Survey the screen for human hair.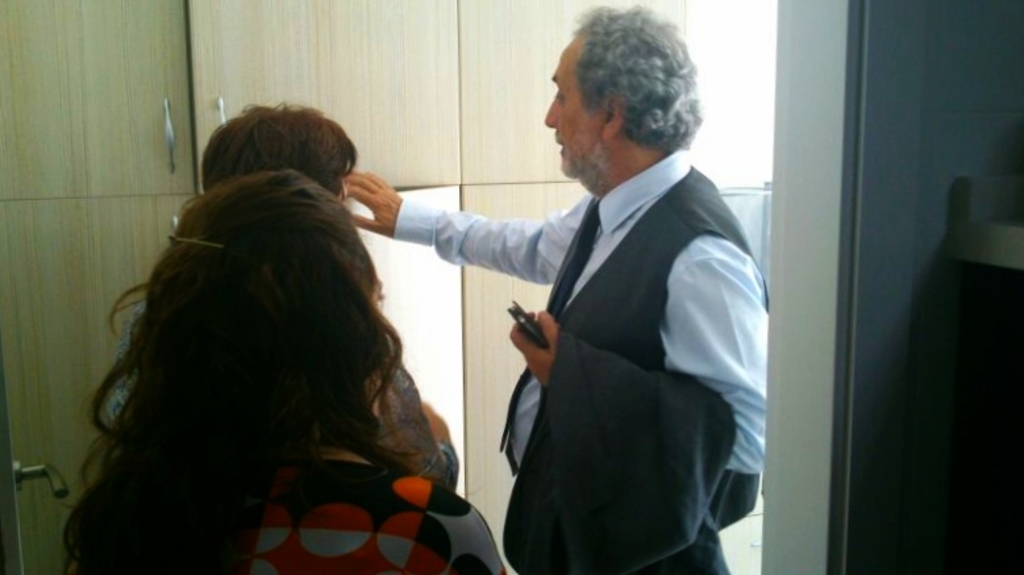
Survey found: crop(549, 12, 698, 172).
